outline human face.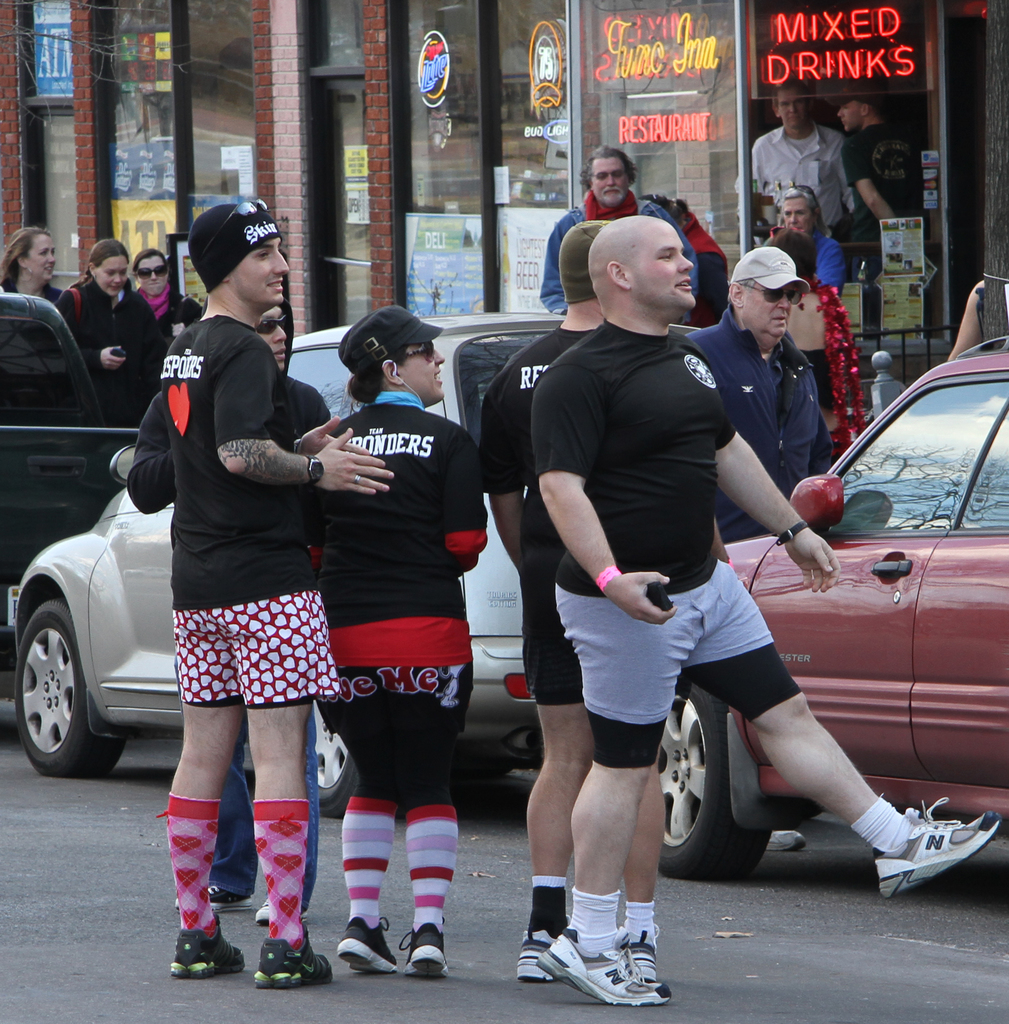
Outline: x1=27, y1=230, x2=56, y2=283.
